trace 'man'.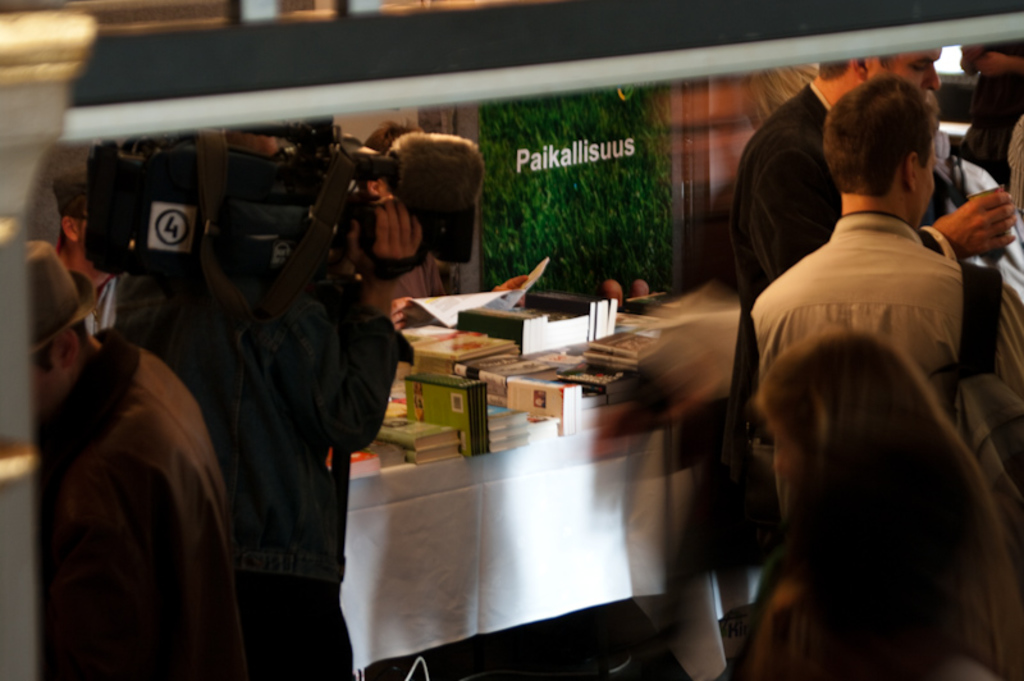
Traced to pyautogui.locateOnScreen(956, 44, 1023, 212).
